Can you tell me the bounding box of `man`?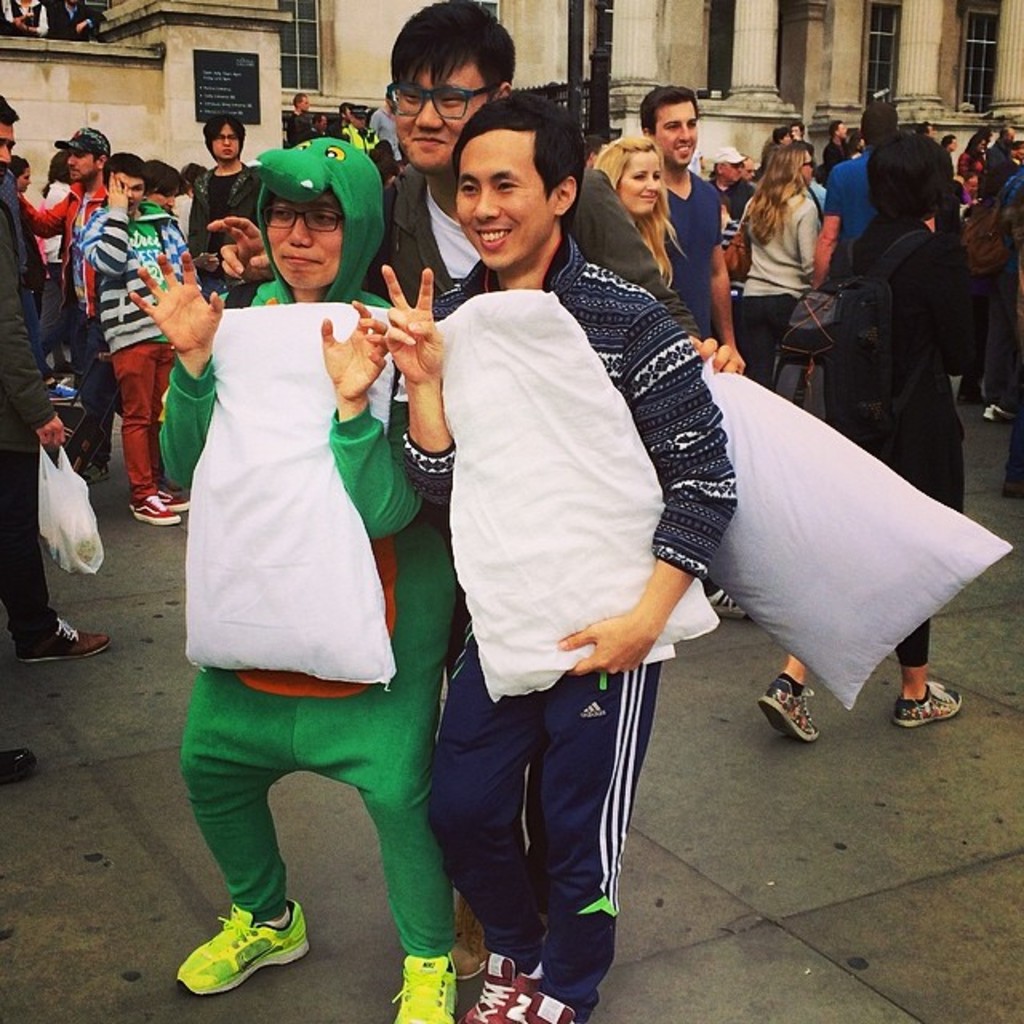
Rect(275, 85, 302, 150).
